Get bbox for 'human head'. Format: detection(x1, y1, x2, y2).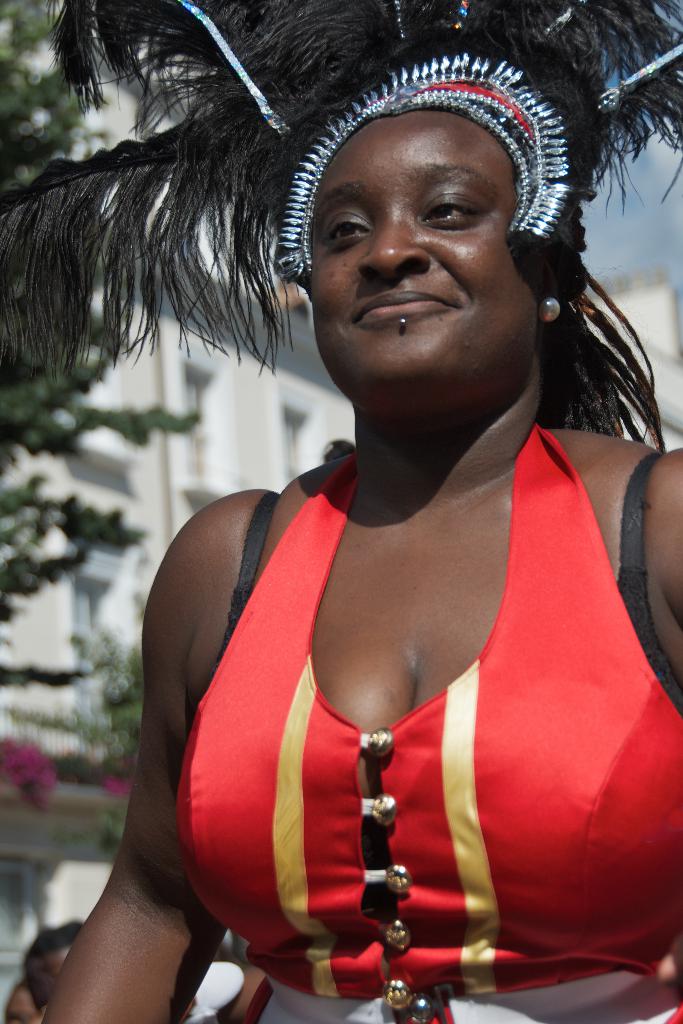
detection(282, 47, 586, 367).
